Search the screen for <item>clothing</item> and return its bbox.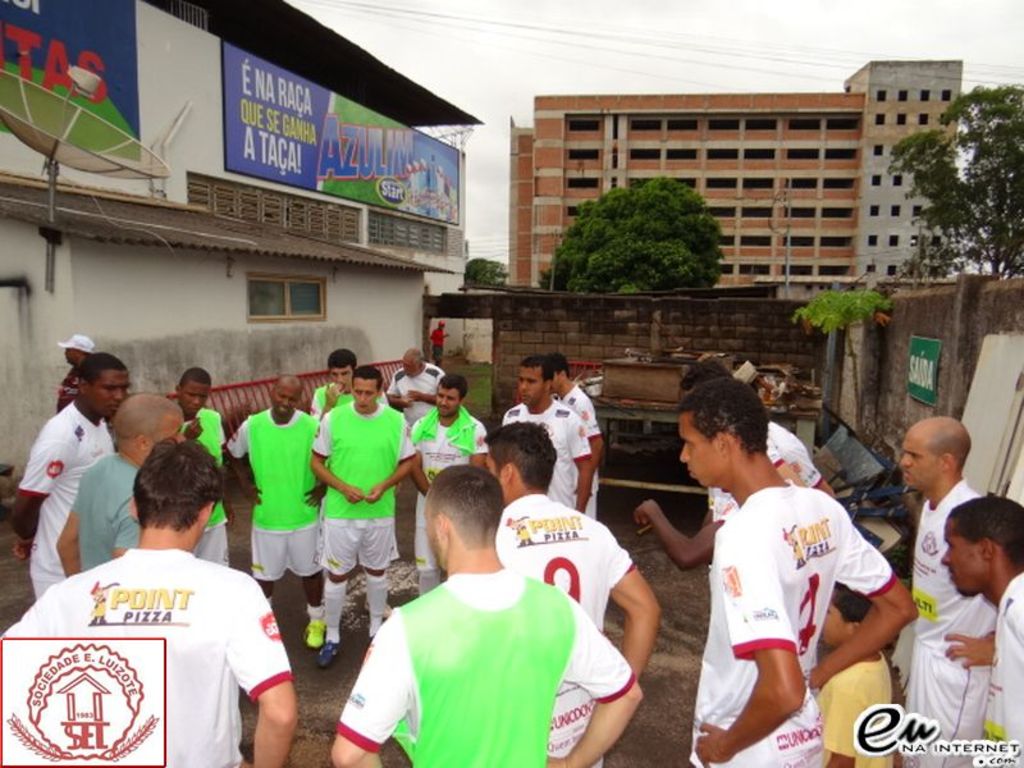
Found: 978, 572, 1023, 767.
